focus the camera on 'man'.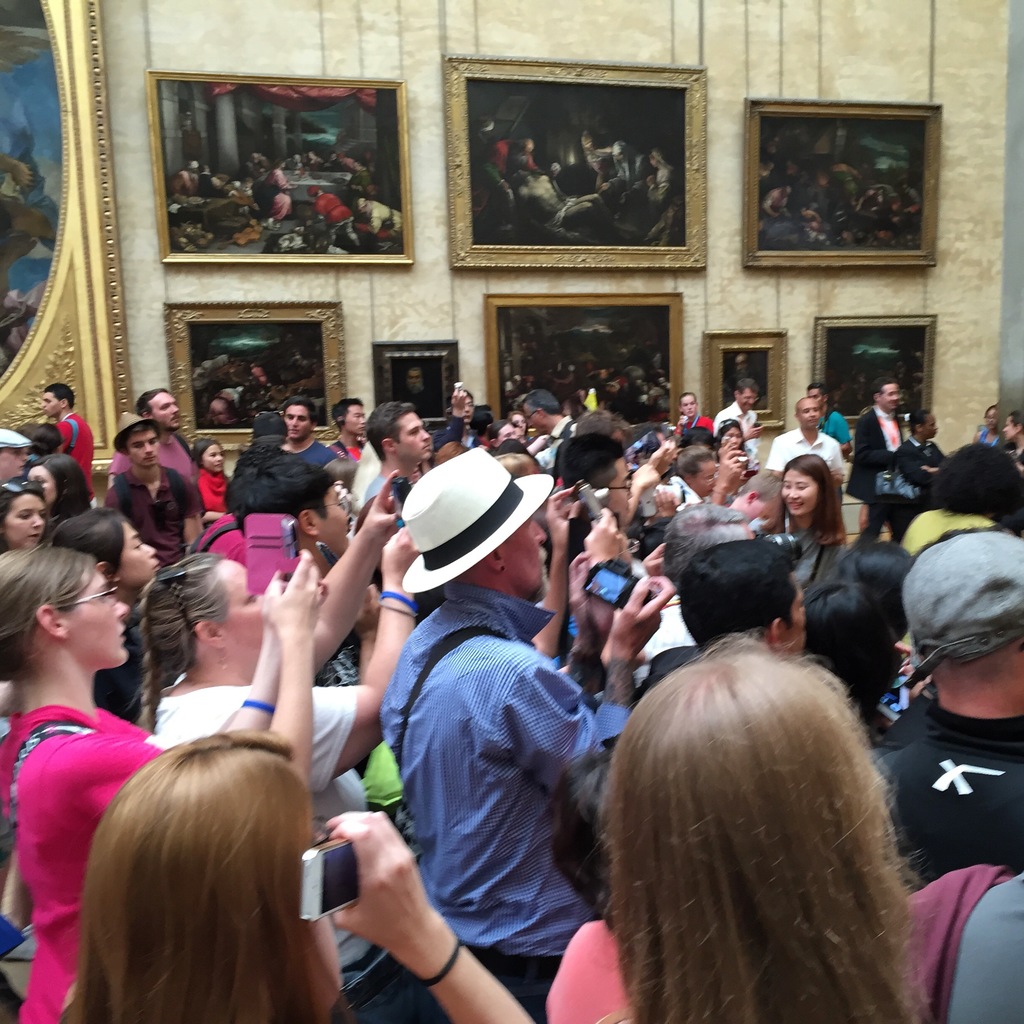
Focus region: box(361, 404, 433, 497).
